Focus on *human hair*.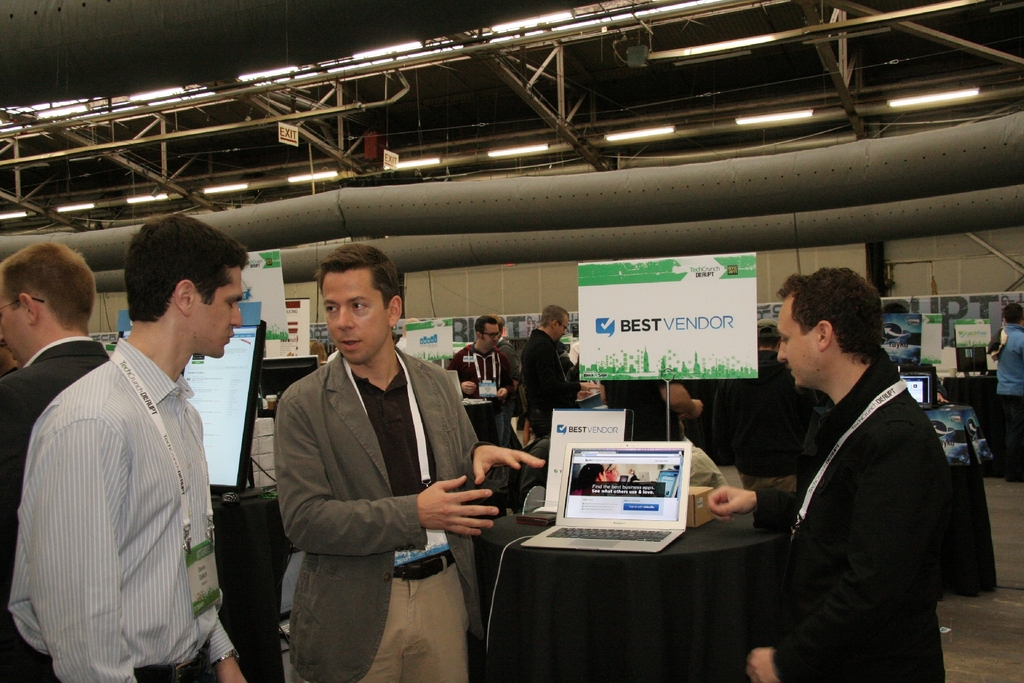
Focused at (0,241,94,333).
